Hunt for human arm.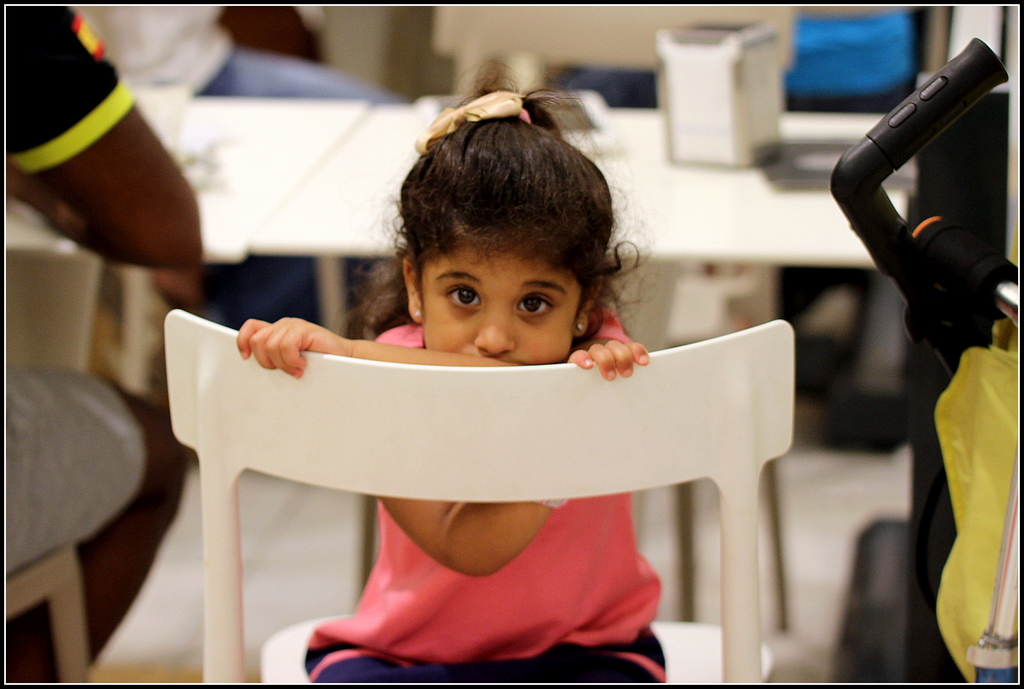
Hunted down at pyautogui.locateOnScreen(376, 334, 651, 581).
